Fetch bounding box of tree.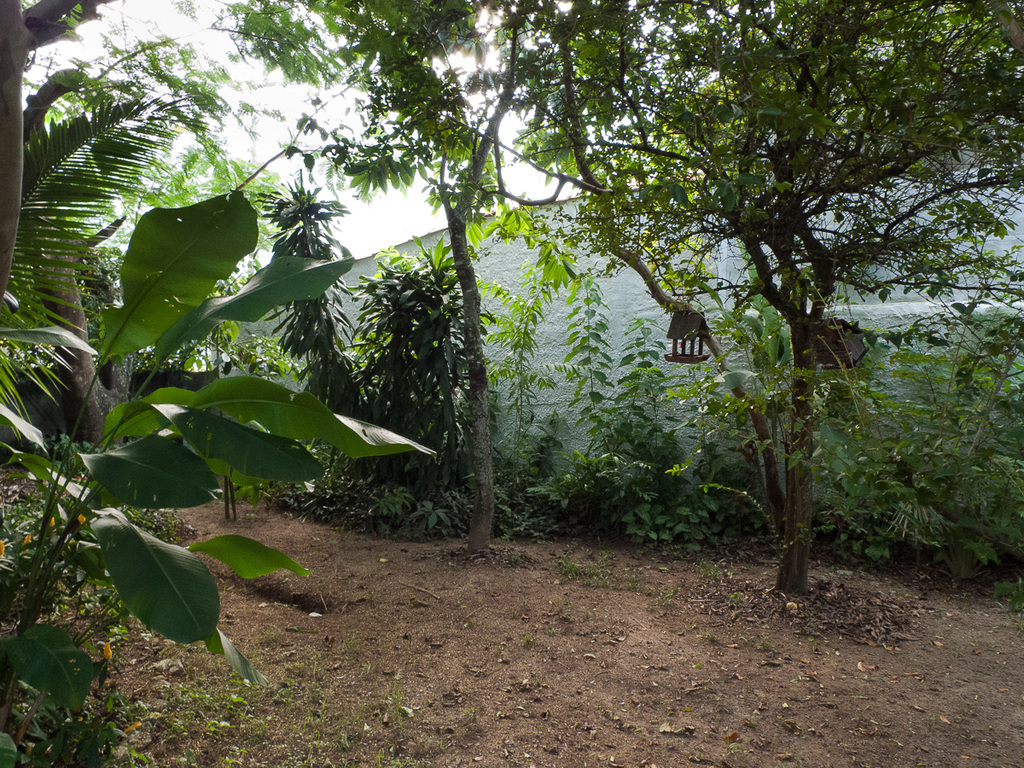
Bbox: 513:0:1016:596.
